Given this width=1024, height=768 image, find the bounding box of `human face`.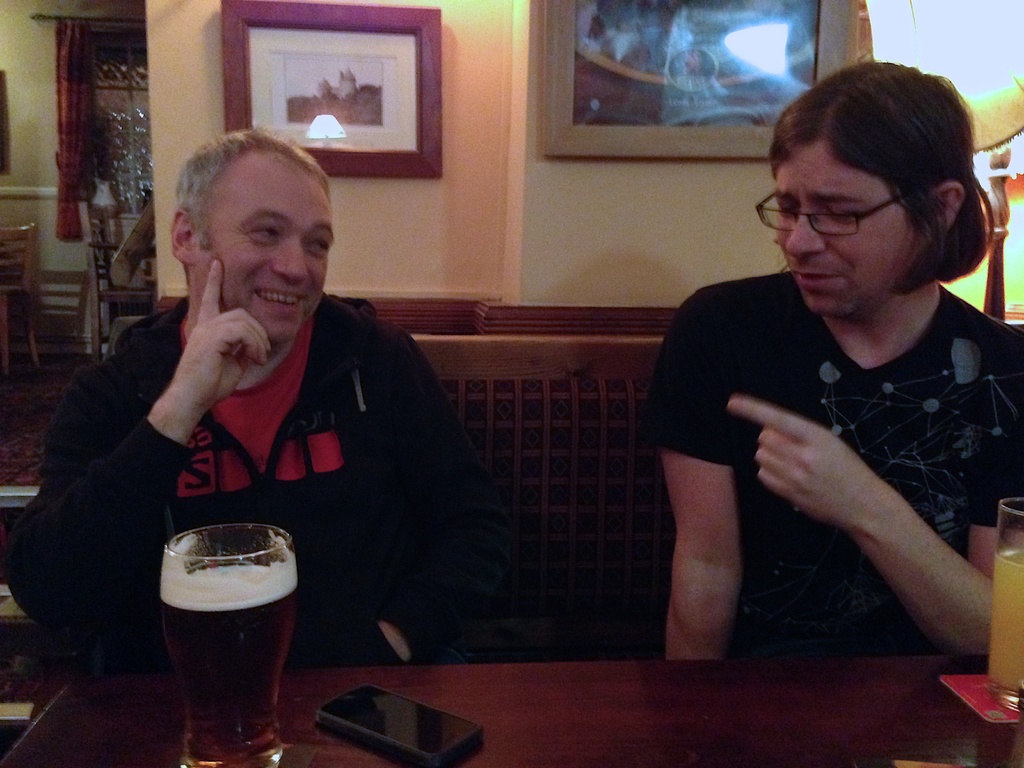
[753, 145, 913, 312].
